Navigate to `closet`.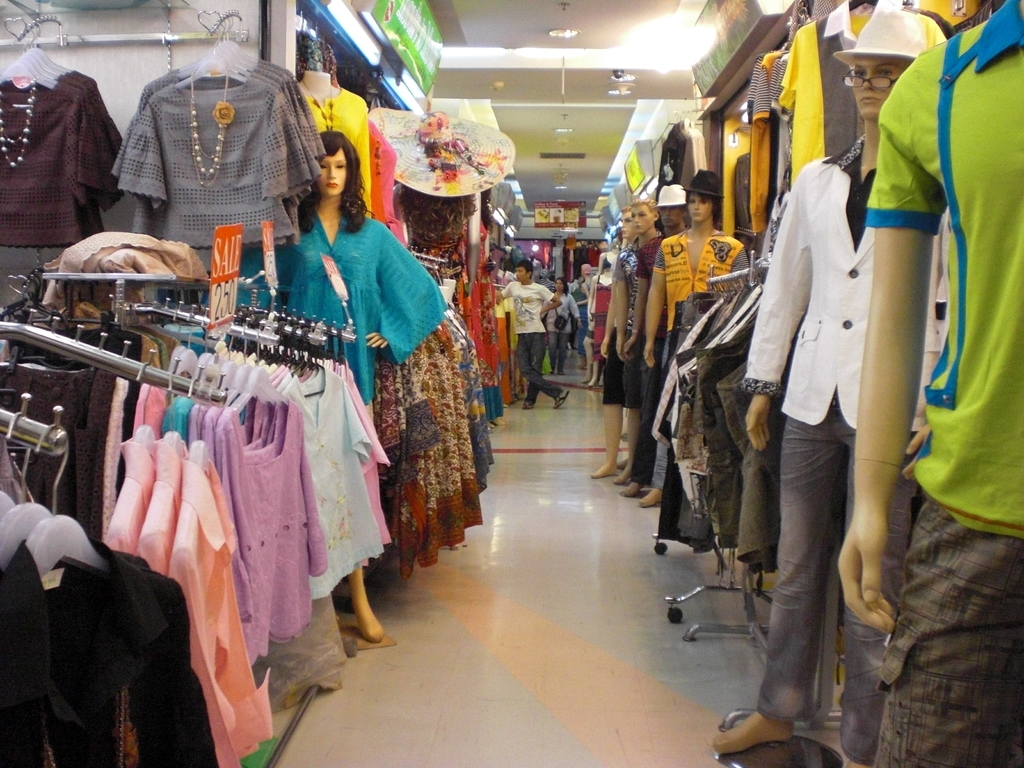
Navigation target: 453/271/499/420.
